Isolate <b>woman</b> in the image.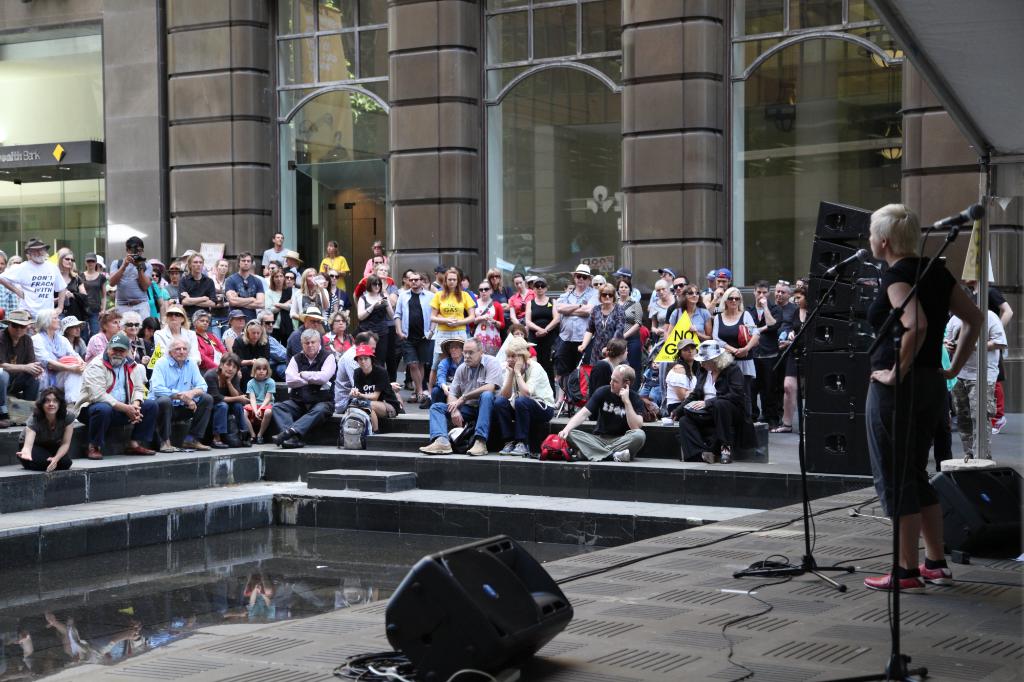
Isolated region: 577, 287, 624, 369.
